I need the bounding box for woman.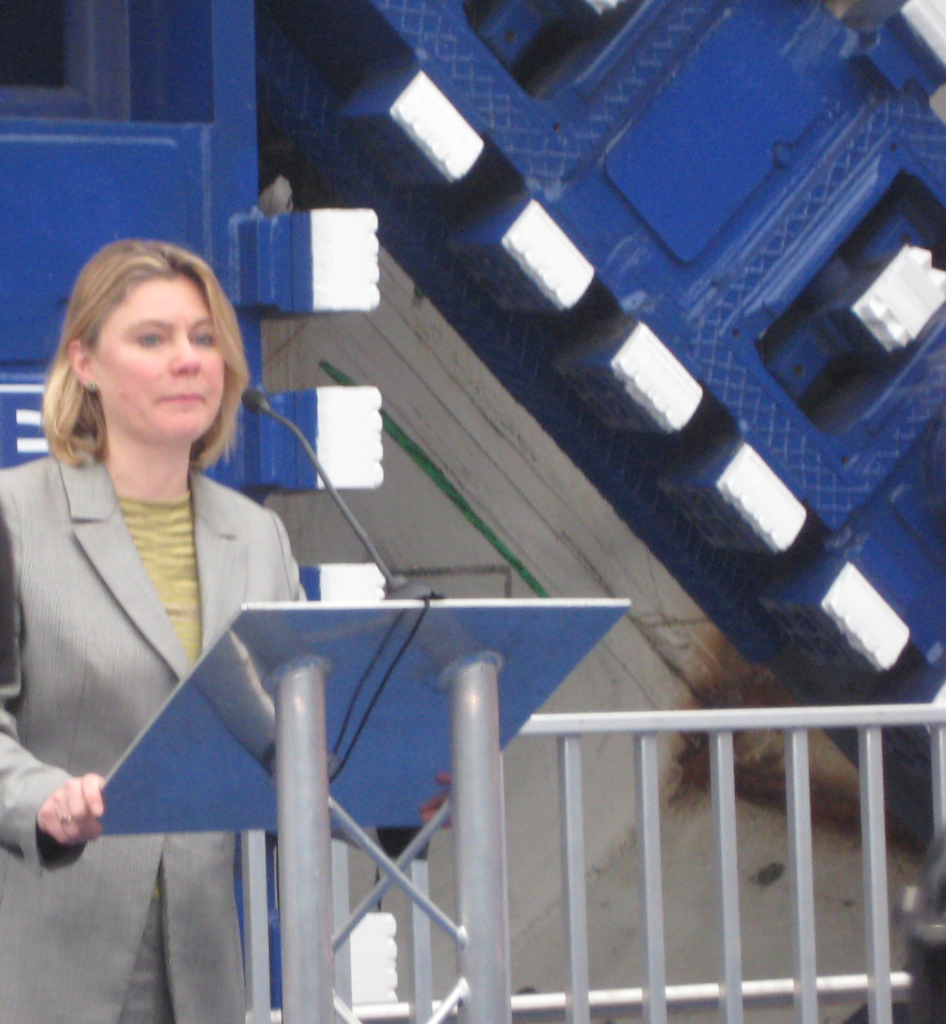
Here it is: {"left": 0, "top": 238, "right": 324, "bottom": 914}.
